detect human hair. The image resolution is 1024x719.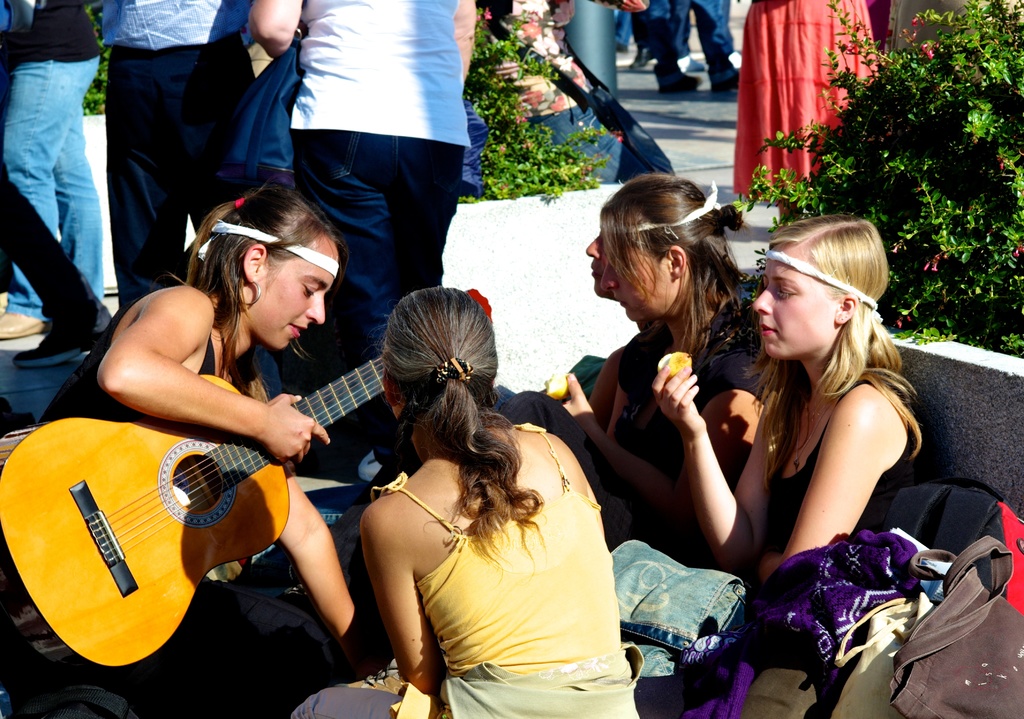
<box>378,280,545,558</box>.
